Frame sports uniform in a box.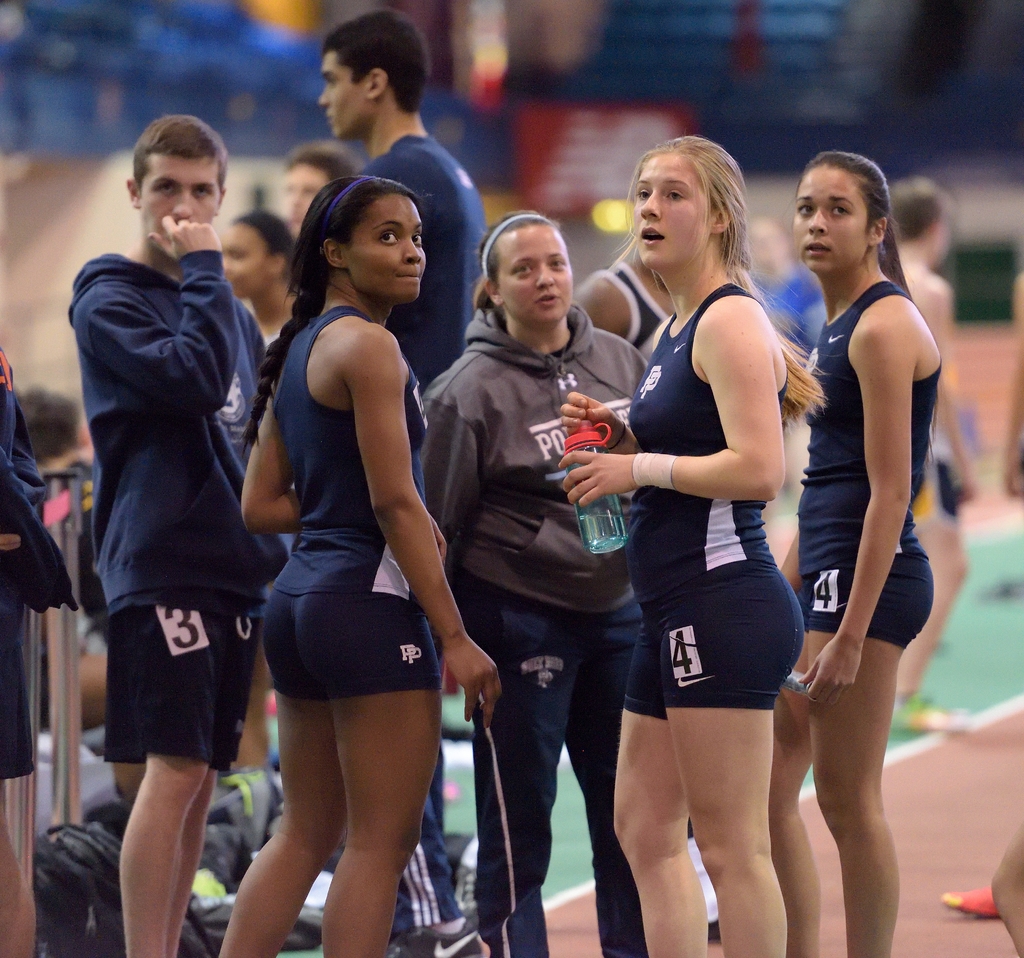
[415, 280, 659, 956].
